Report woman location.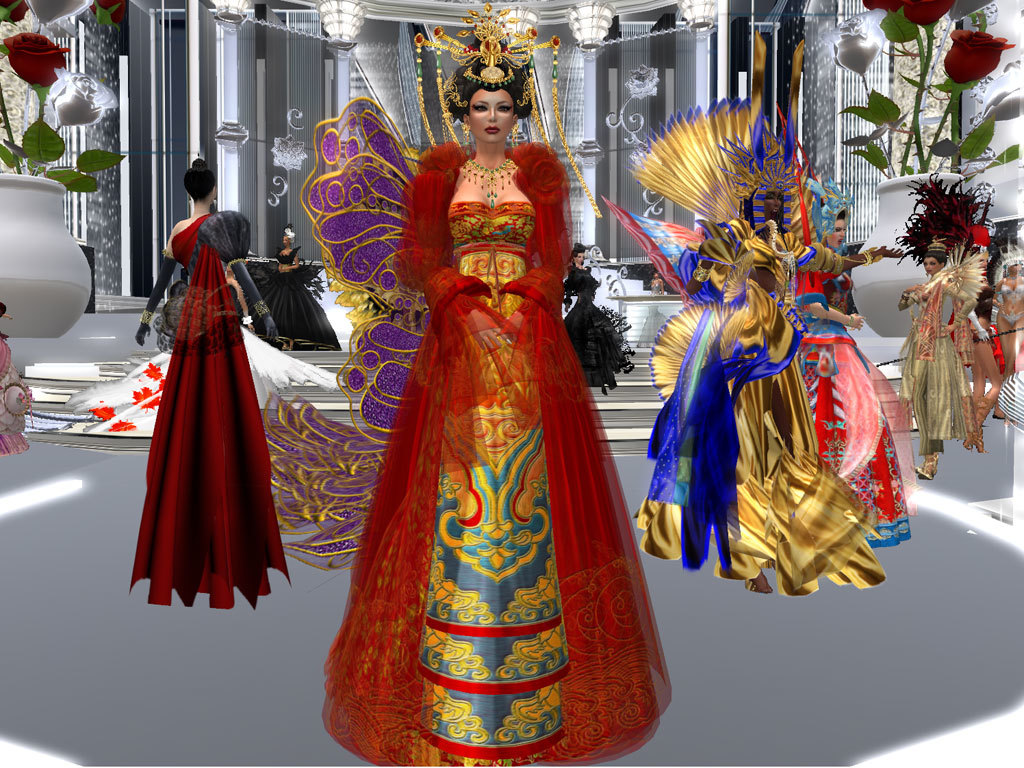
Report: bbox(314, 44, 648, 767).
